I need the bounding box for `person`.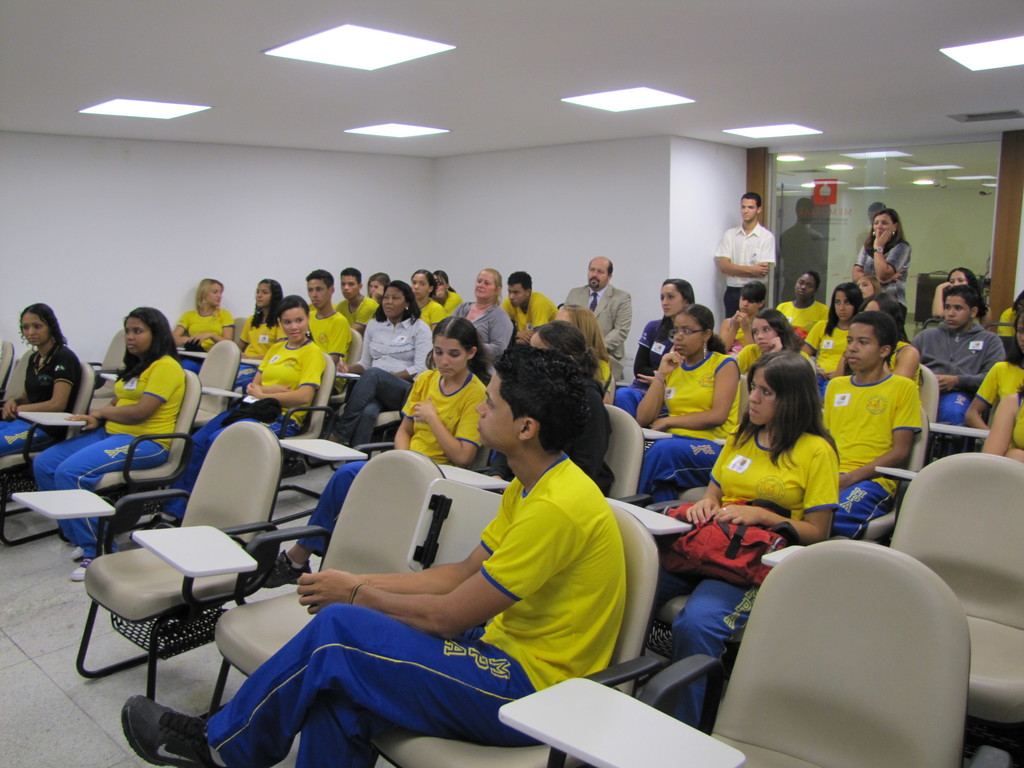
Here it is: 0,335,2,366.
